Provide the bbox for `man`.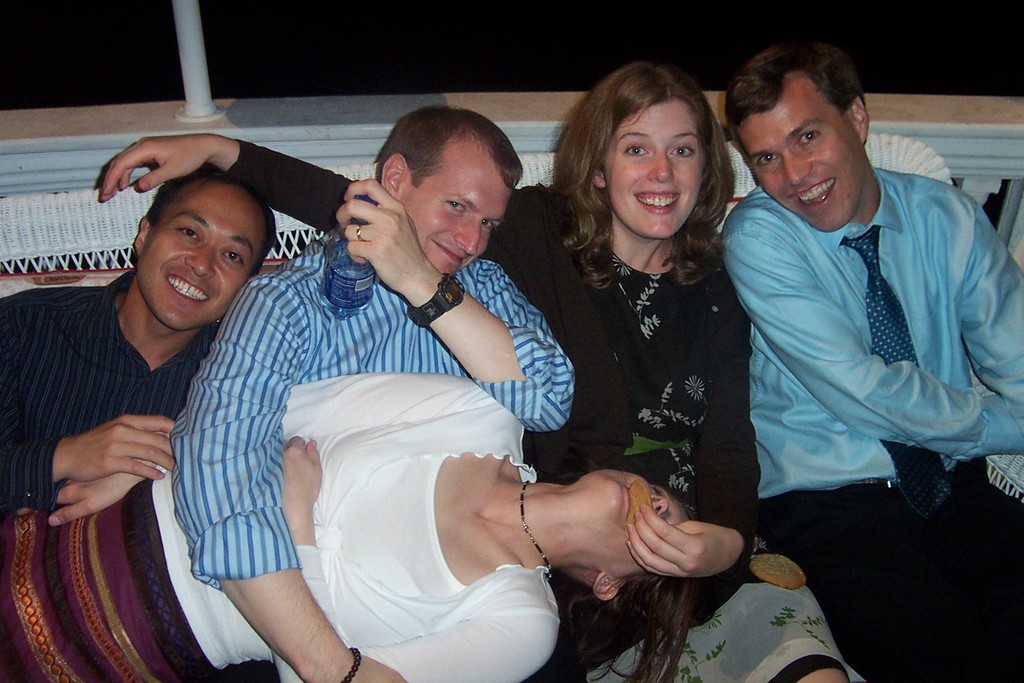
box=[701, 51, 1011, 640].
